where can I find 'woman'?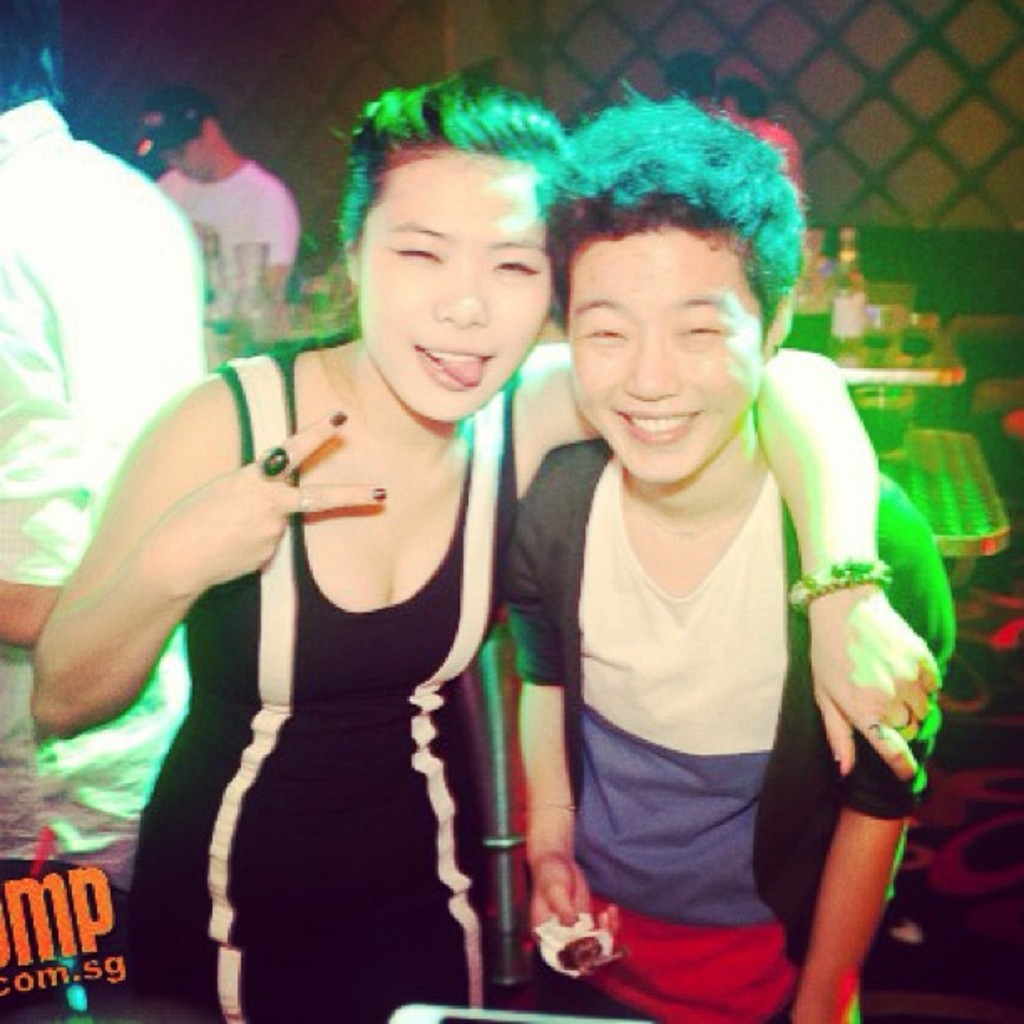
You can find it at box(25, 57, 950, 1022).
